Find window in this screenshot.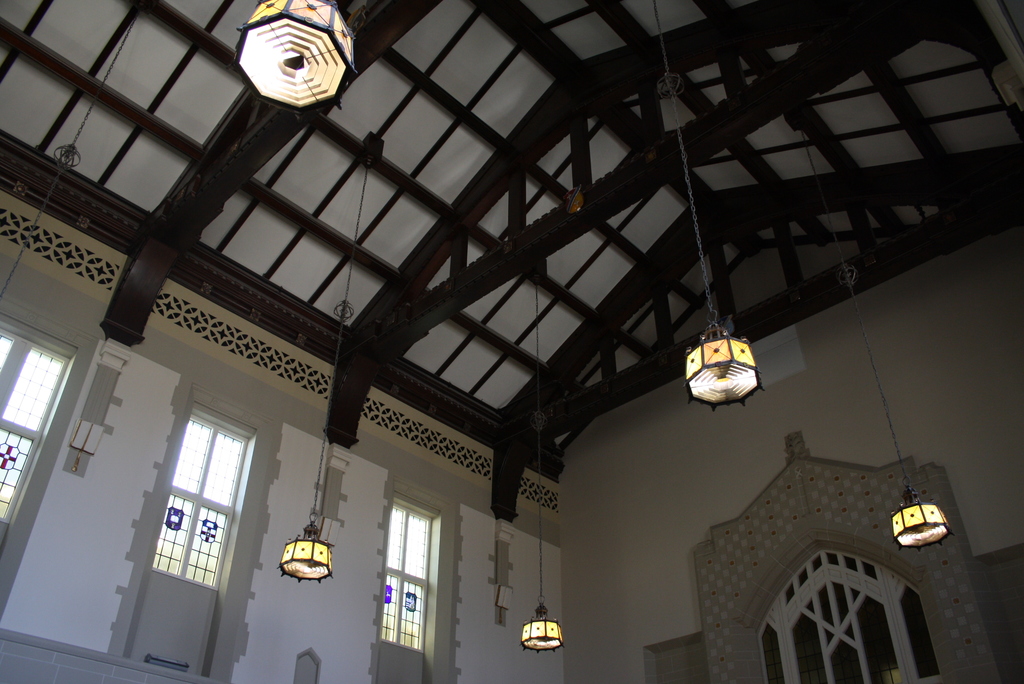
The bounding box for window is 383:498:438:652.
